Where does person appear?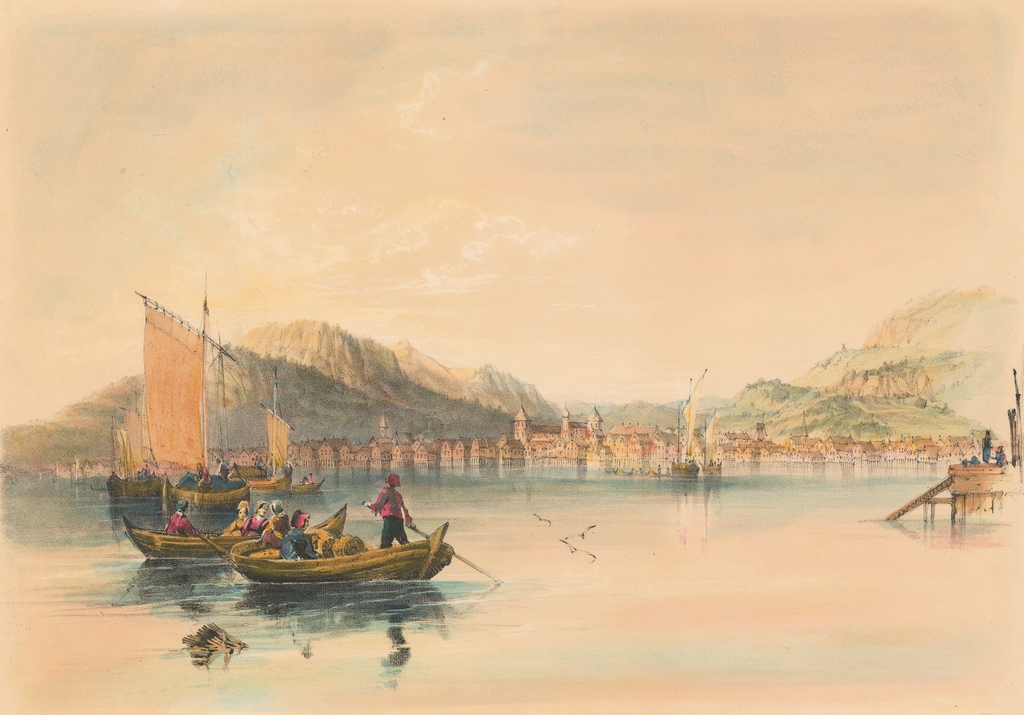
Appears at 995 441 1006 466.
